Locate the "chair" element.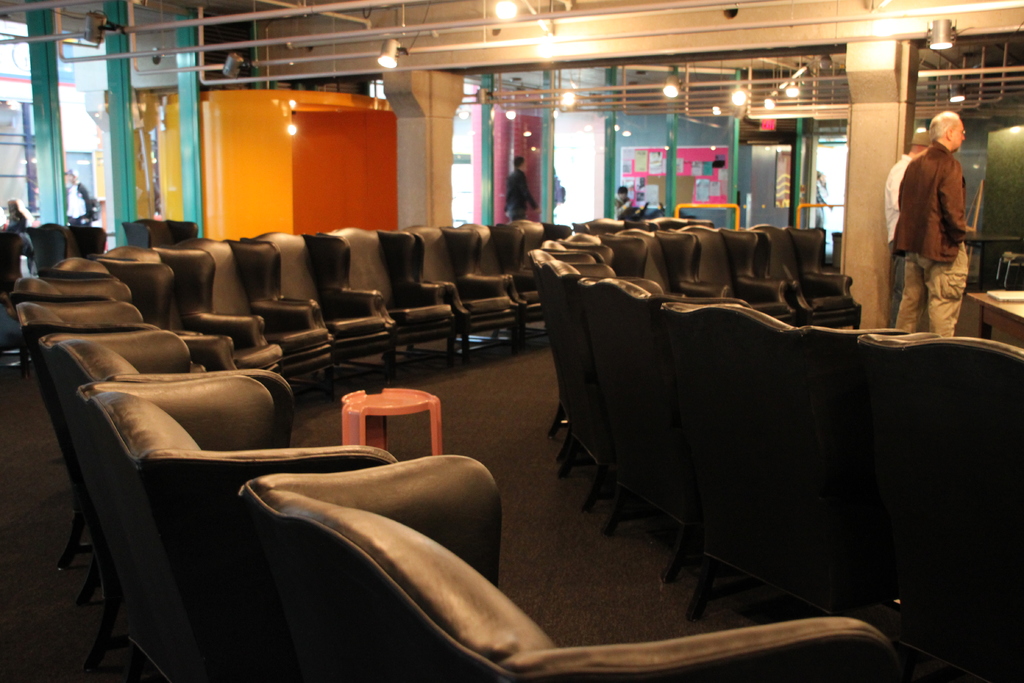
Element bbox: box(102, 245, 275, 386).
